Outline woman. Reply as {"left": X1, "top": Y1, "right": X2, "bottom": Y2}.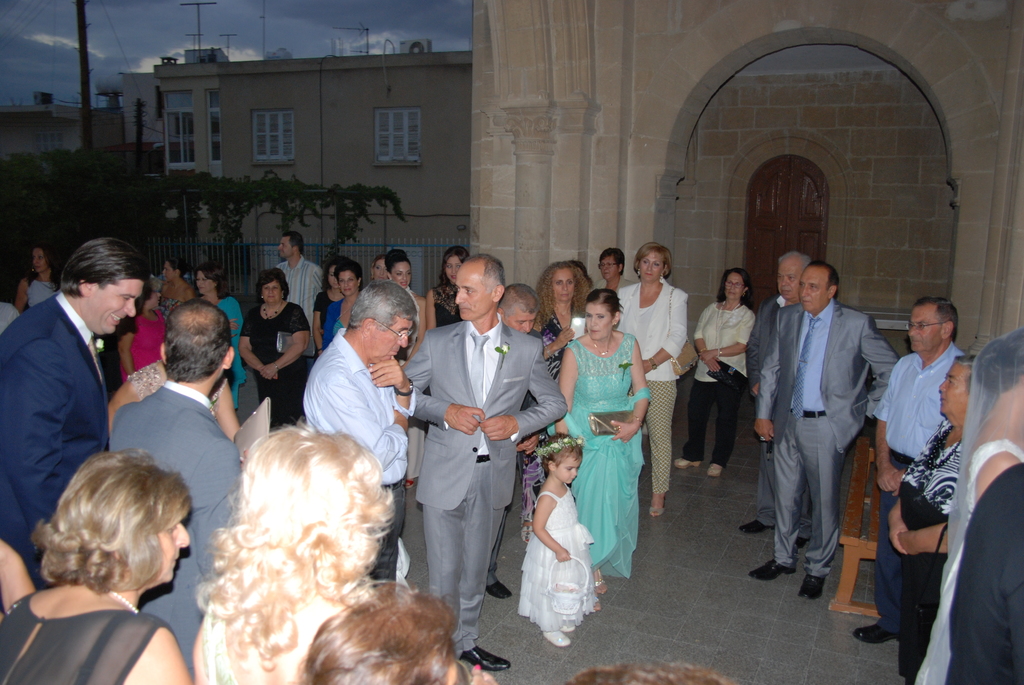
{"left": 194, "top": 257, "right": 252, "bottom": 421}.
